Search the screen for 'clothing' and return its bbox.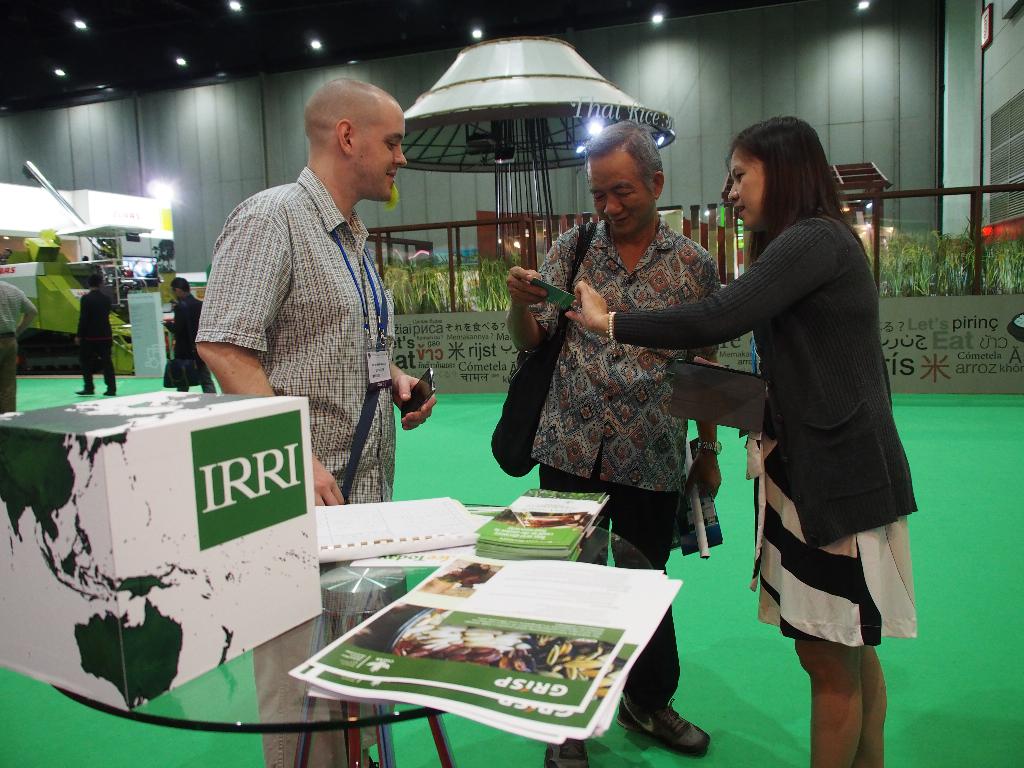
Found: left=2, top=278, right=43, bottom=413.
